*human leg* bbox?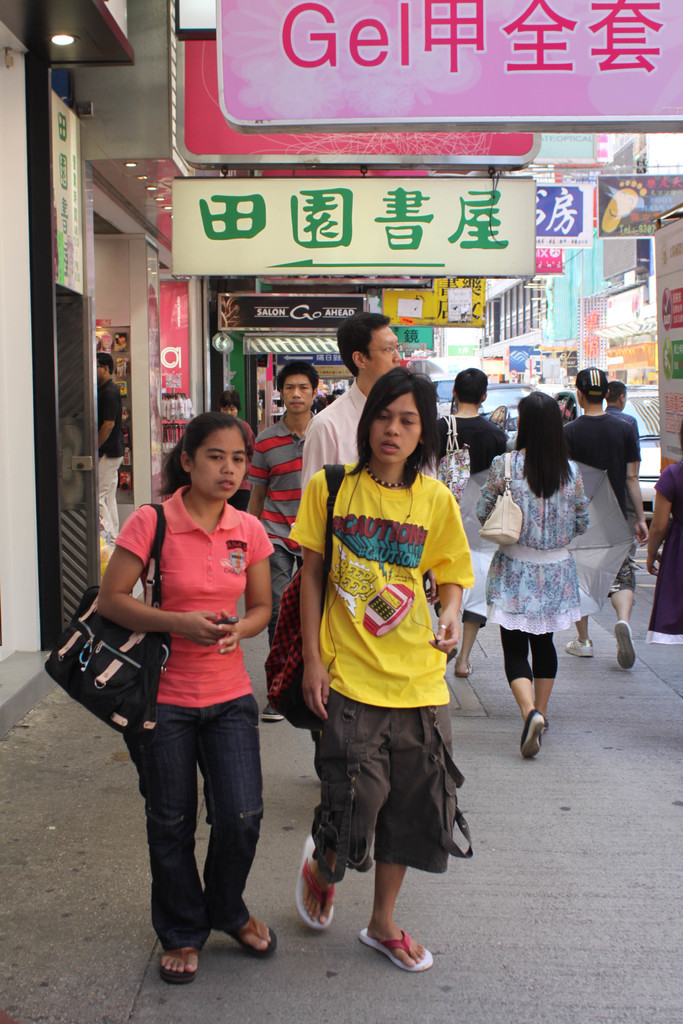
457/617/487/675
